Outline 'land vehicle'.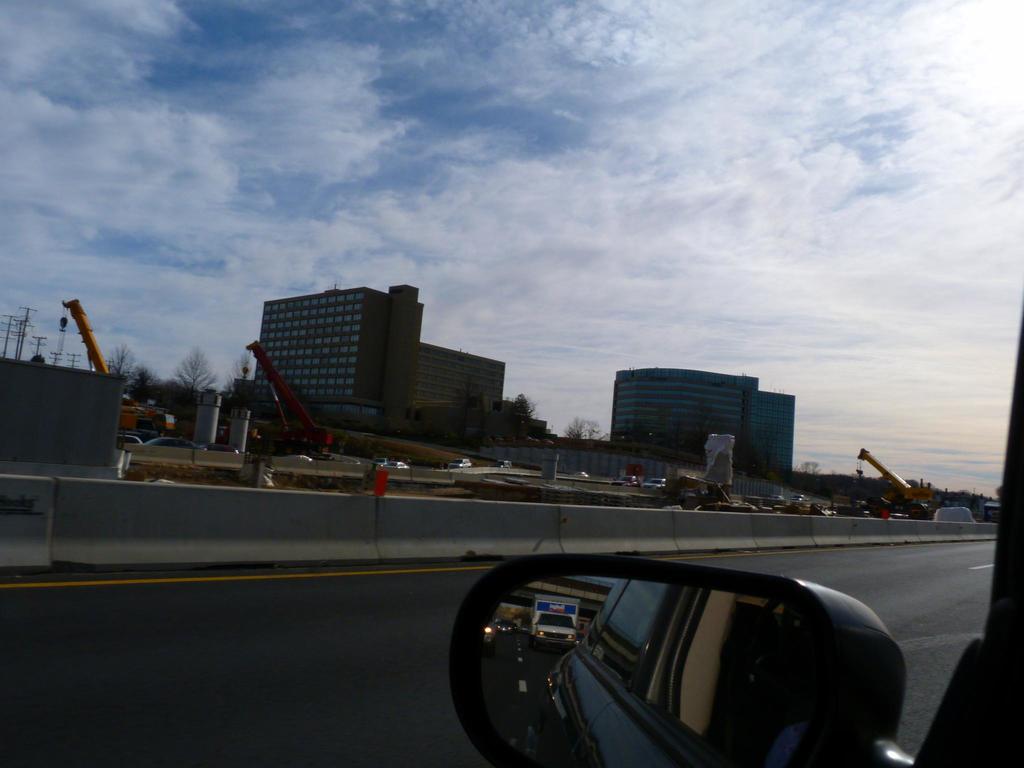
Outline: box(499, 461, 506, 465).
